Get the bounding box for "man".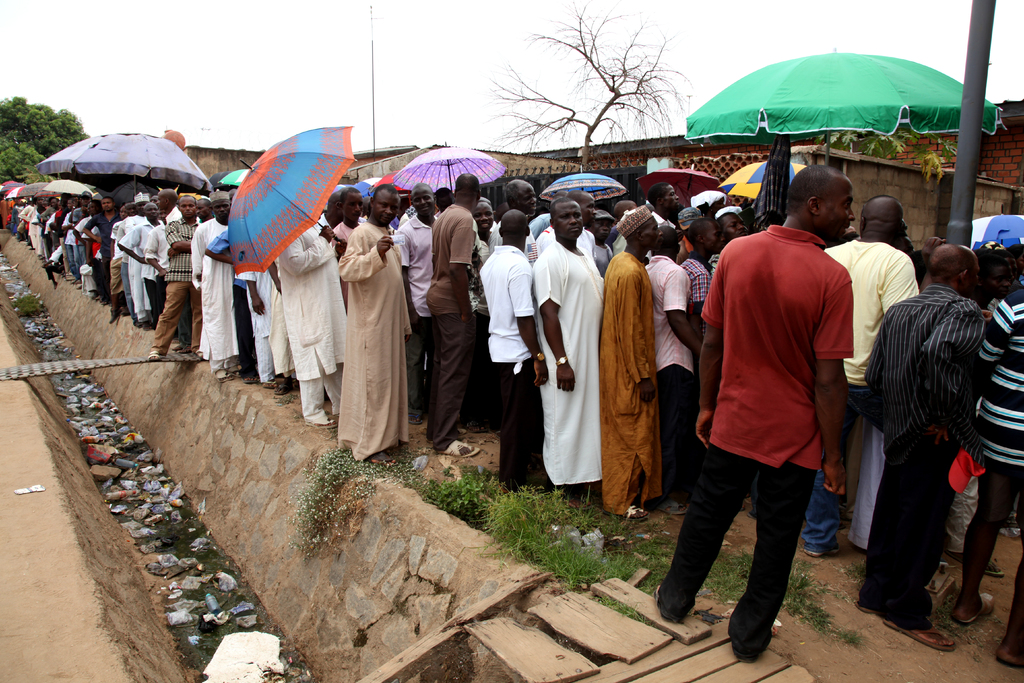
l=154, t=186, r=182, b=350.
